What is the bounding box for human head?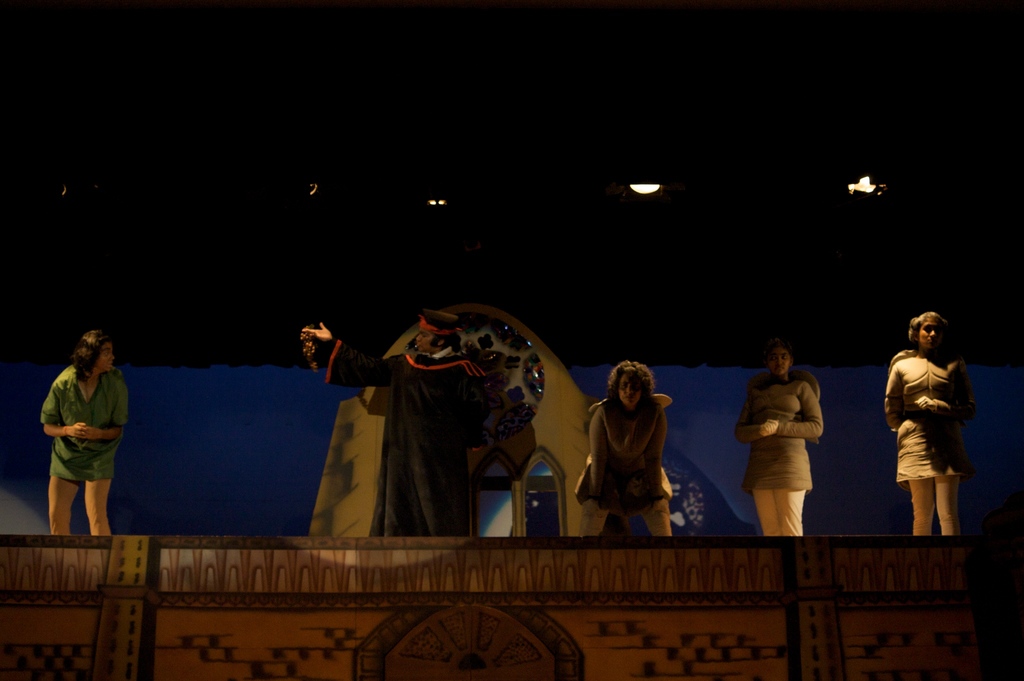
(x1=906, y1=308, x2=950, y2=357).
